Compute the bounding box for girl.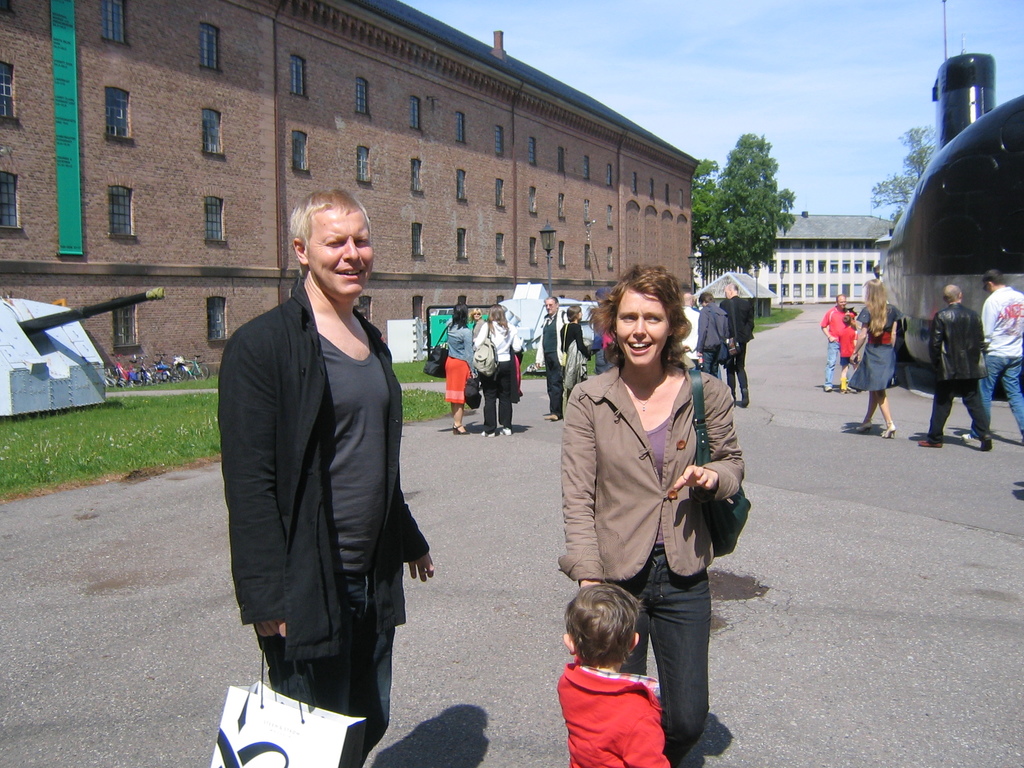
pyautogui.locateOnScreen(848, 277, 905, 437).
